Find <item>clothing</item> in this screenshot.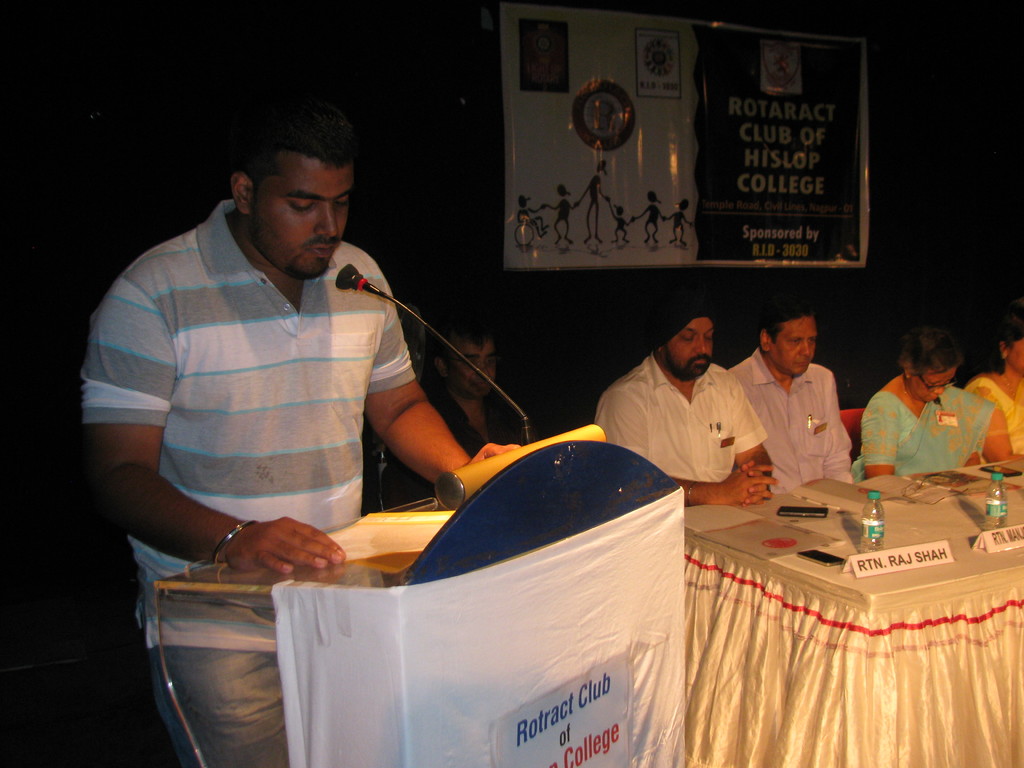
The bounding box for <item>clothing</item> is 79, 193, 417, 767.
